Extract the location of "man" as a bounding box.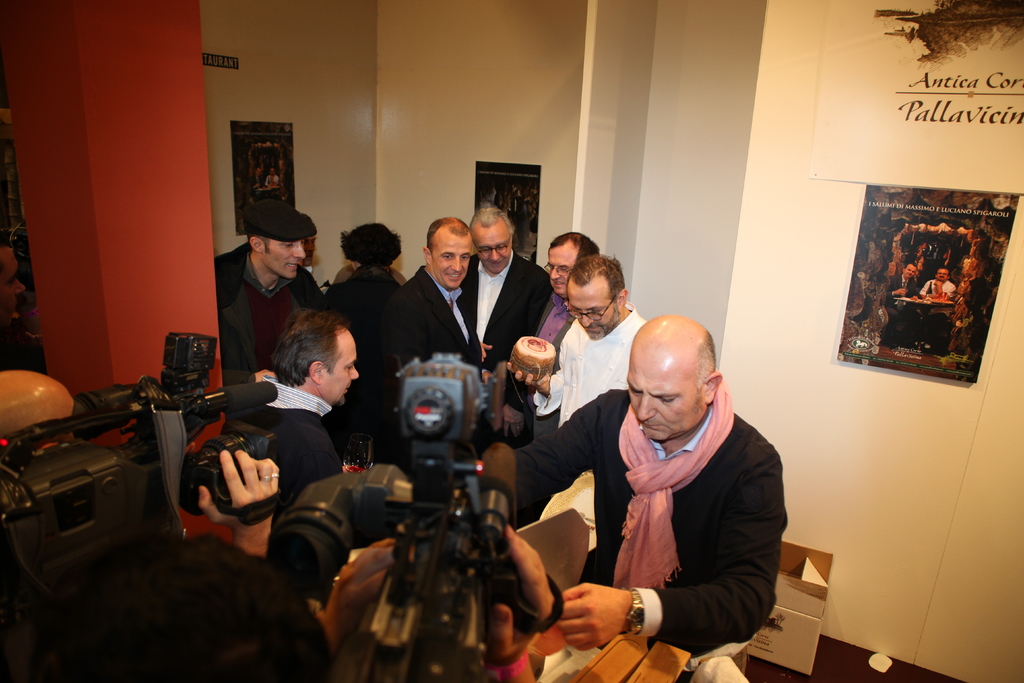
[x1=252, y1=165, x2=266, y2=189].
